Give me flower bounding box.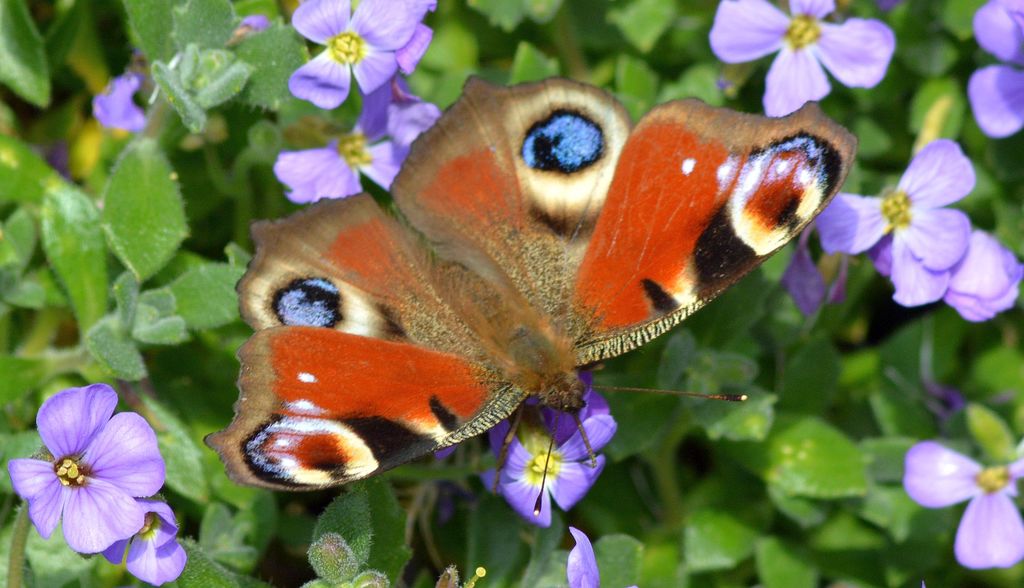
(left=714, top=0, right=904, bottom=120).
